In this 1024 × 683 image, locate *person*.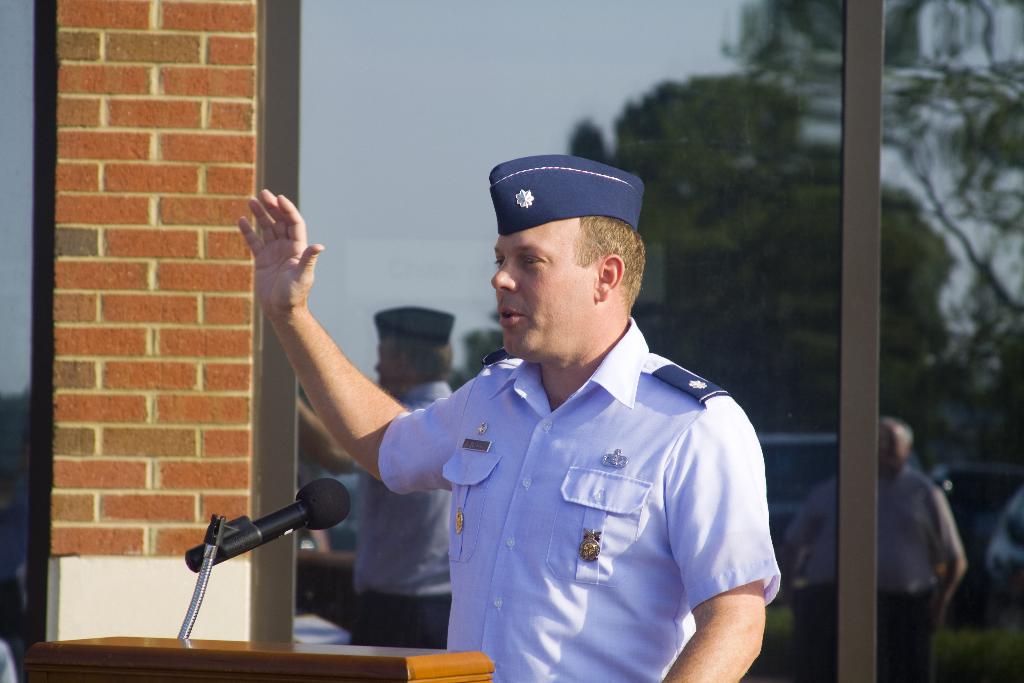
Bounding box: <bbox>874, 415, 972, 682</bbox>.
